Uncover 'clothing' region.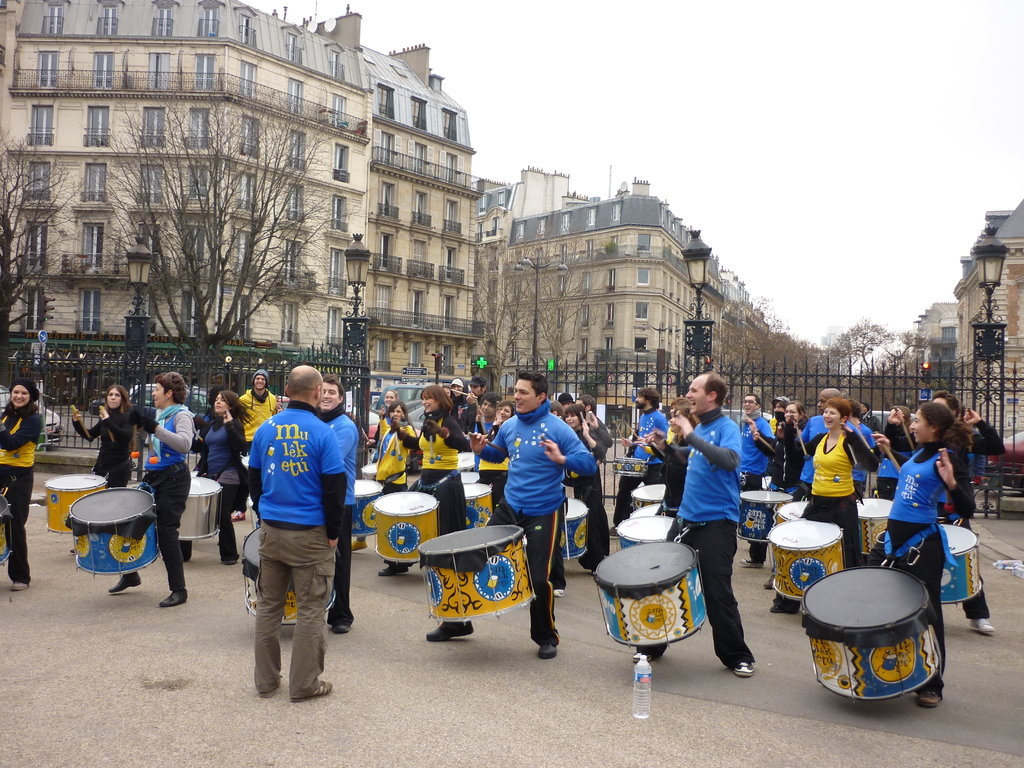
Uncovered: {"x1": 794, "y1": 431, "x2": 878, "y2": 611}.
